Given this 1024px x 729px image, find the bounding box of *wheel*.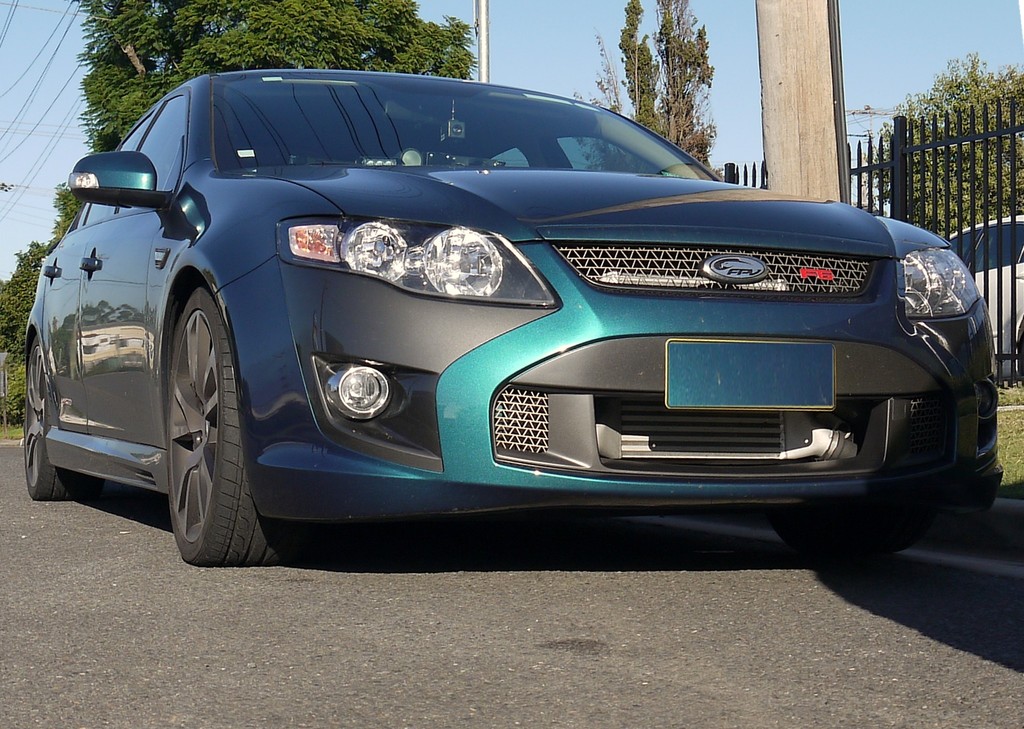
(146, 254, 252, 575).
